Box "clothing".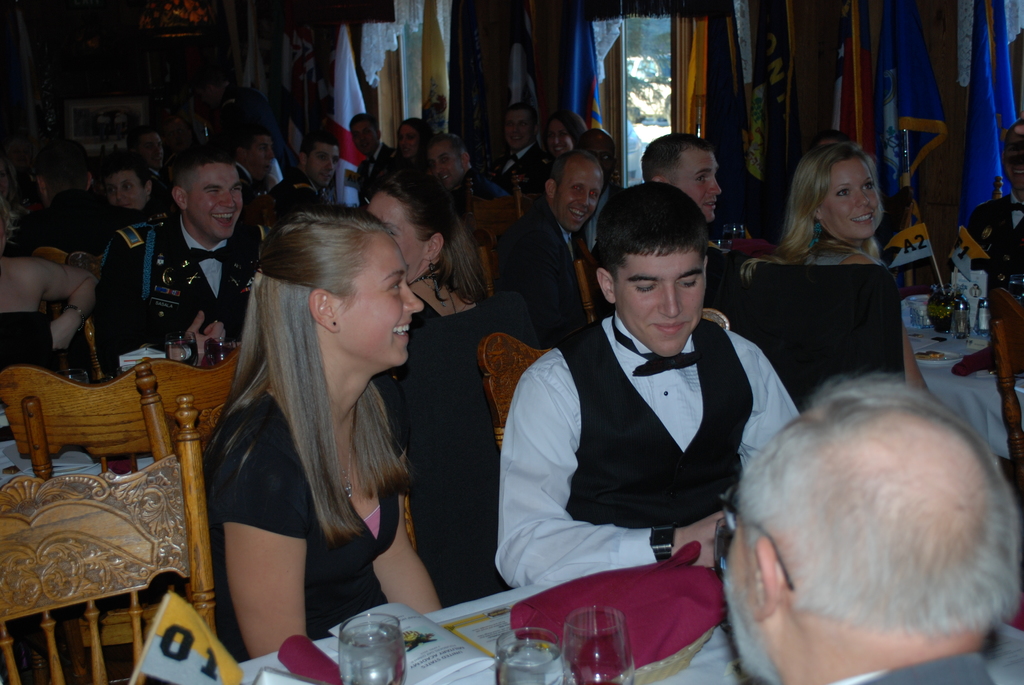
212, 395, 419, 633.
